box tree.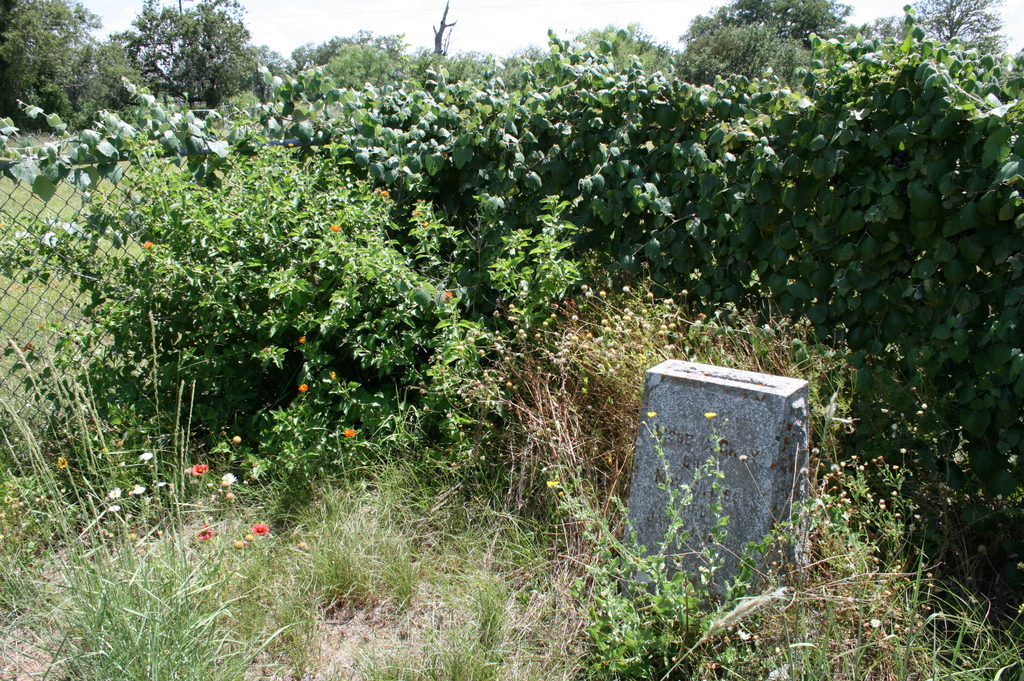
region(568, 25, 673, 66).
